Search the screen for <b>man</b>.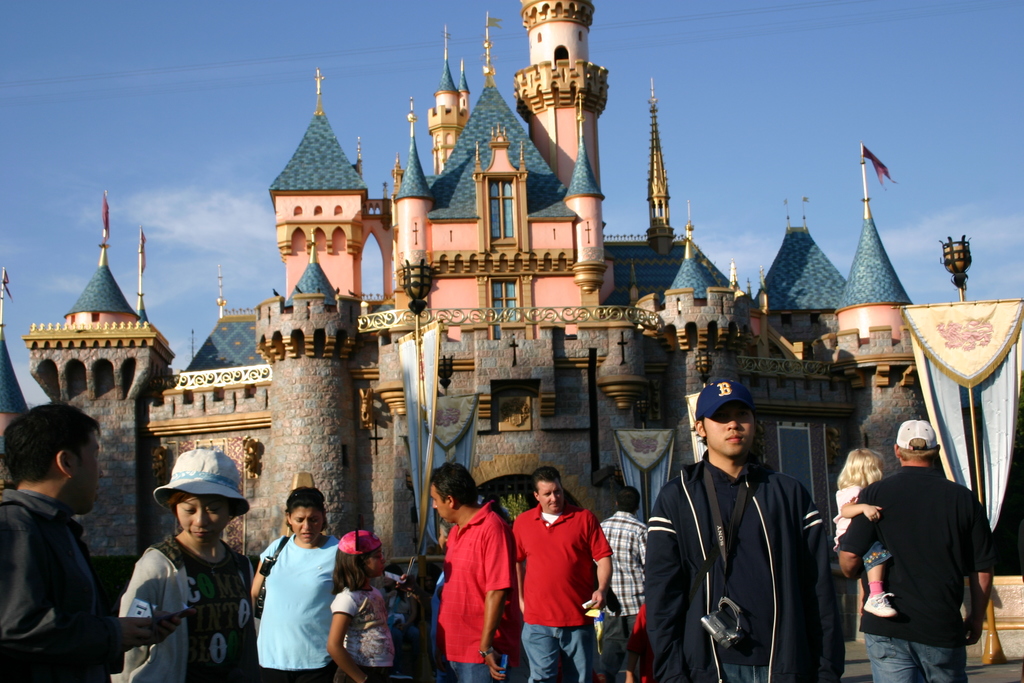
Found at x1=0, y1=404, x2=184, y2=682.
